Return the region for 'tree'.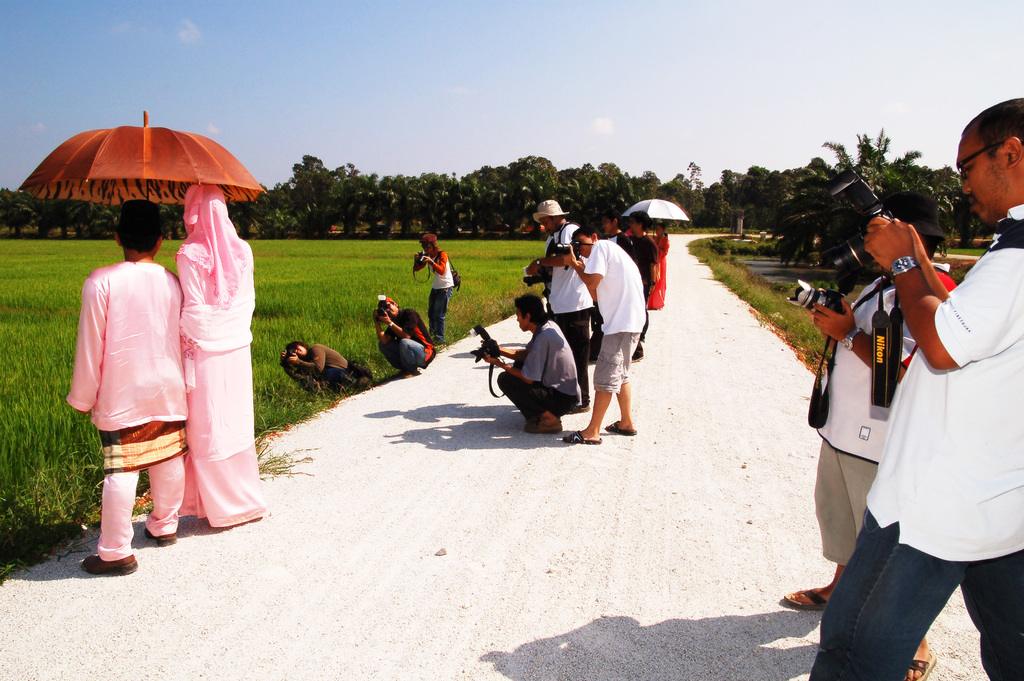
<region>807, 126, 923, 195</region>.
